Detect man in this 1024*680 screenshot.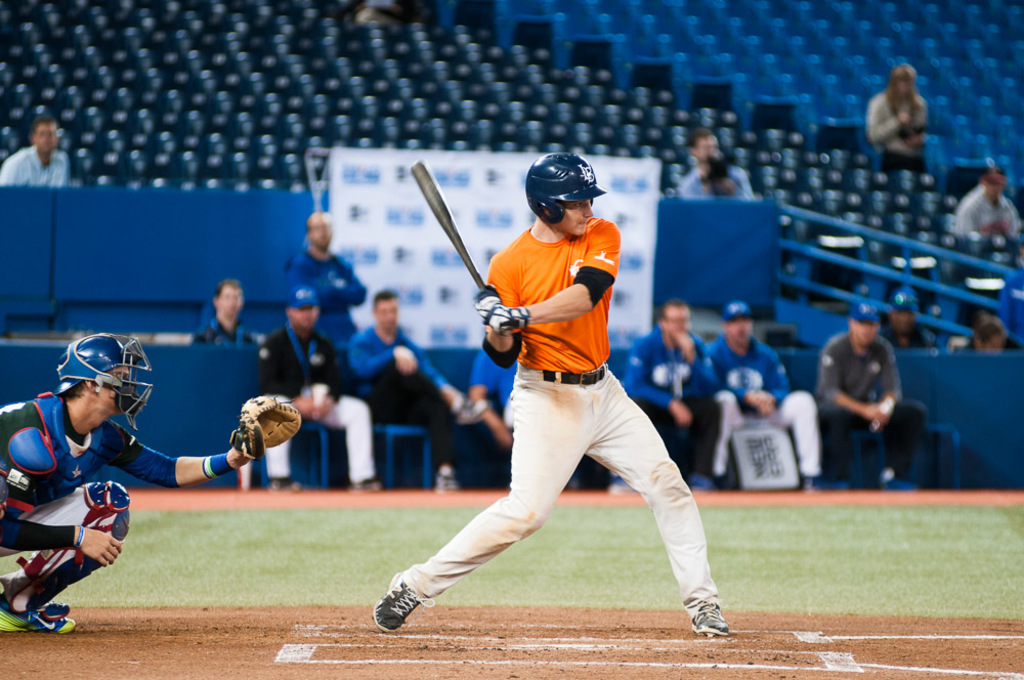
Detection: l=268, t=284, r=369, b=499.
